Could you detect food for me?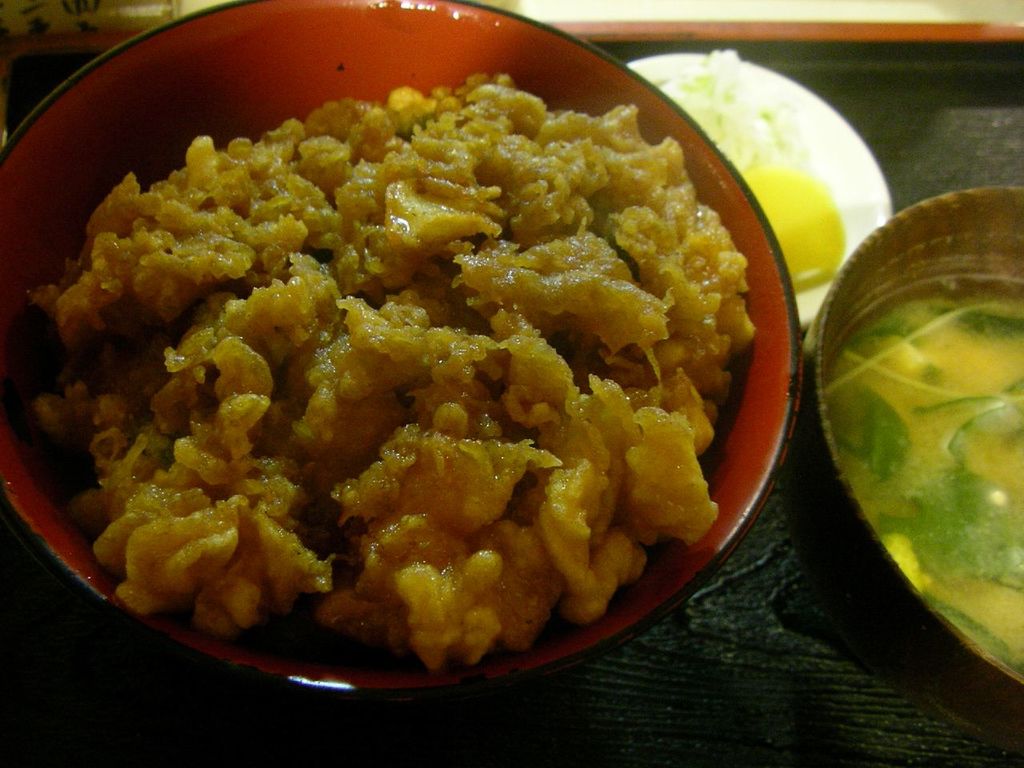
Detection result: (827, 298, 1023, 675).
